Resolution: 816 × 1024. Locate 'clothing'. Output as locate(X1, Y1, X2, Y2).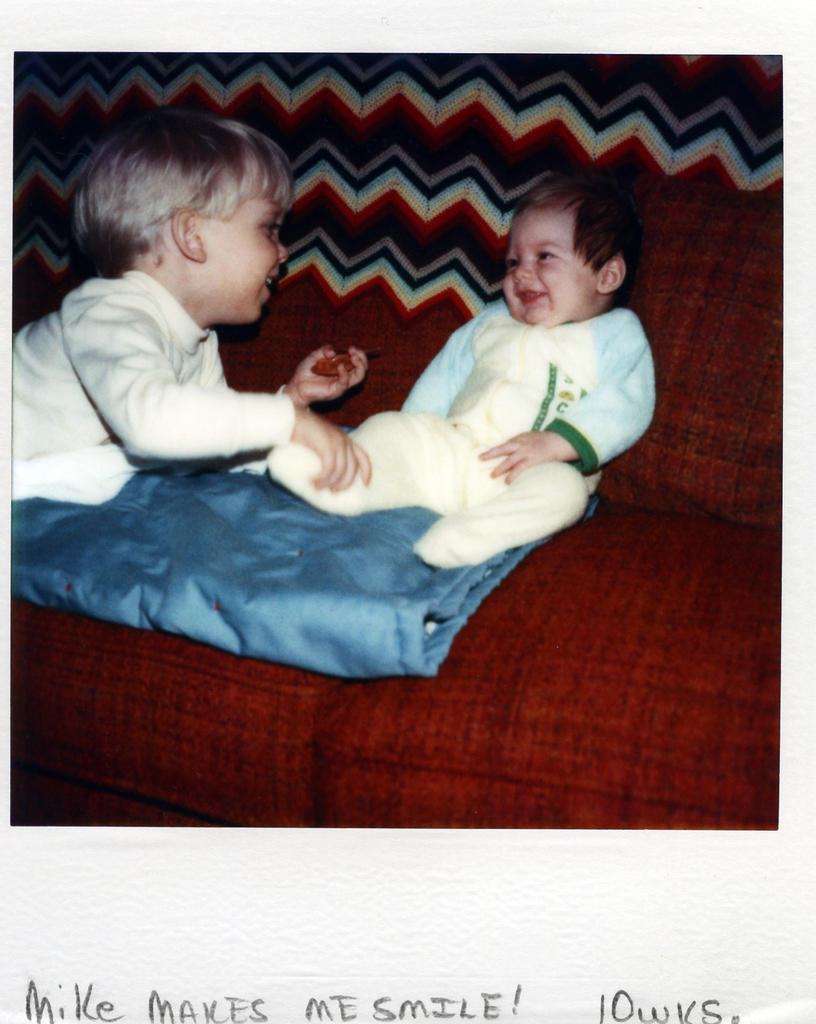
locate(0, 267, 293, 507).
